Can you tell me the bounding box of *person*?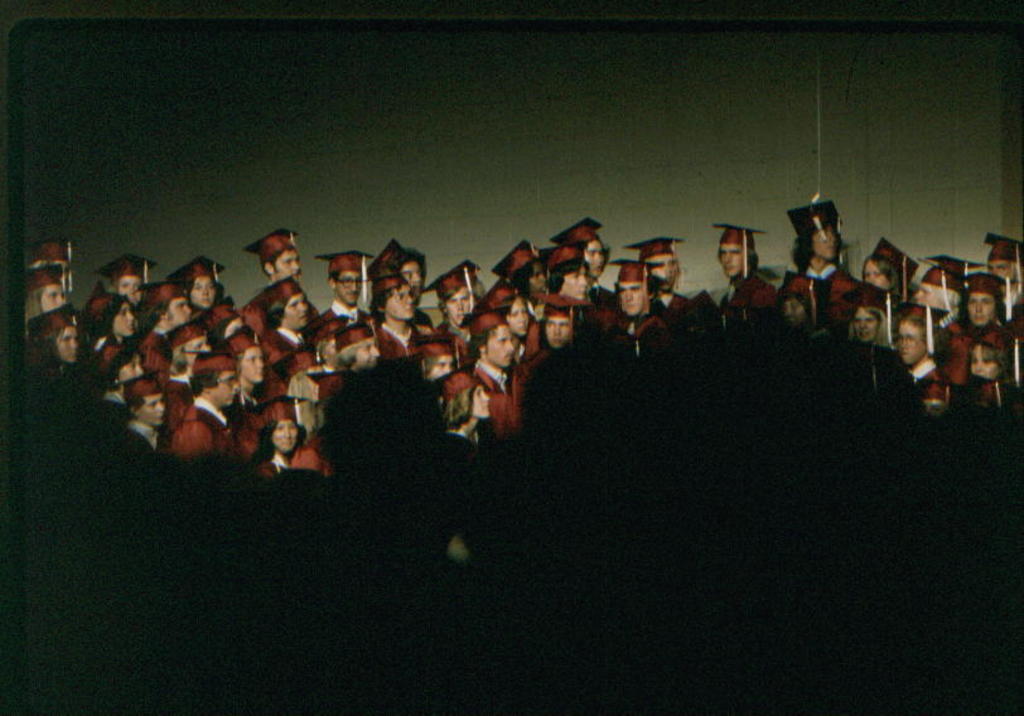
detection(168, 353, 236, 458).
